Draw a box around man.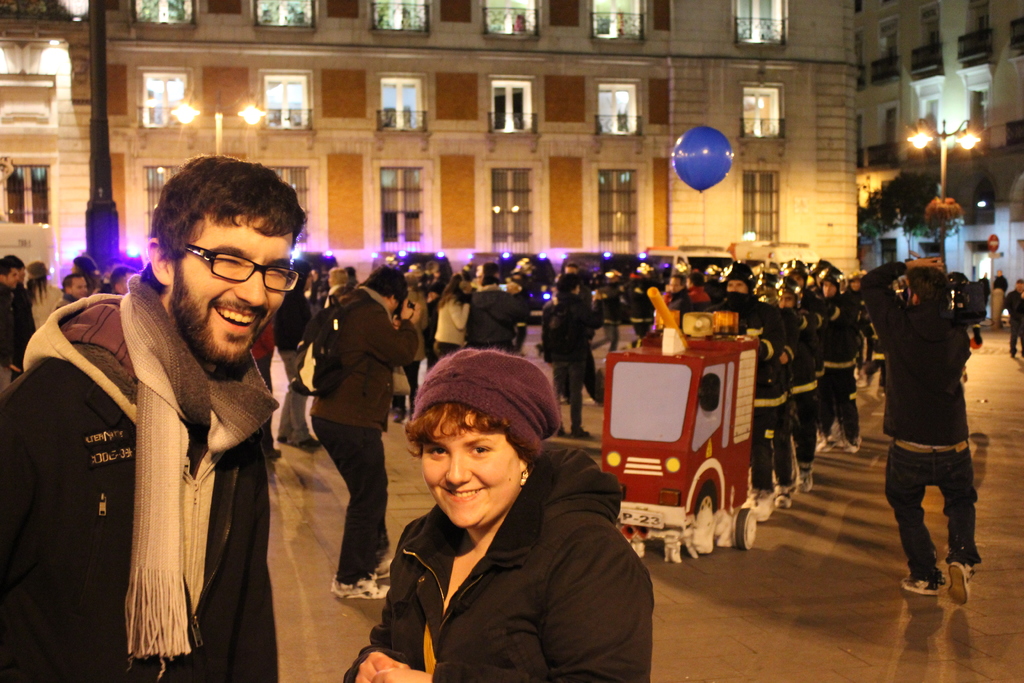
box(17, 153, 326, 675).
